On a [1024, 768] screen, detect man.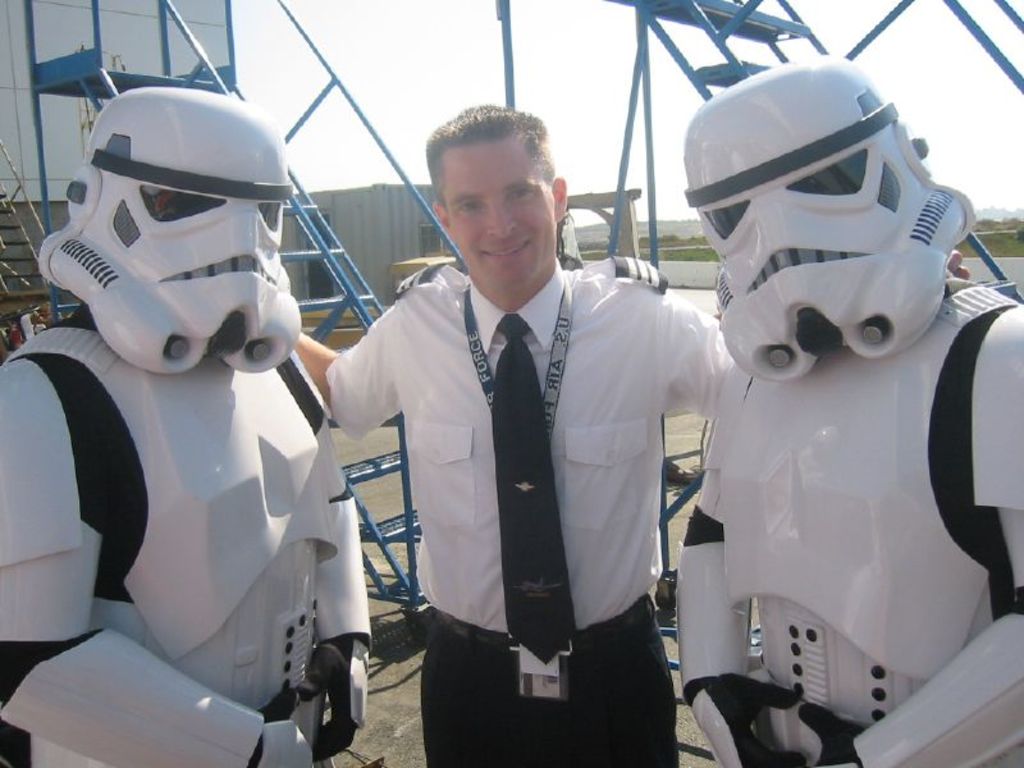
678:54:1023:767.
